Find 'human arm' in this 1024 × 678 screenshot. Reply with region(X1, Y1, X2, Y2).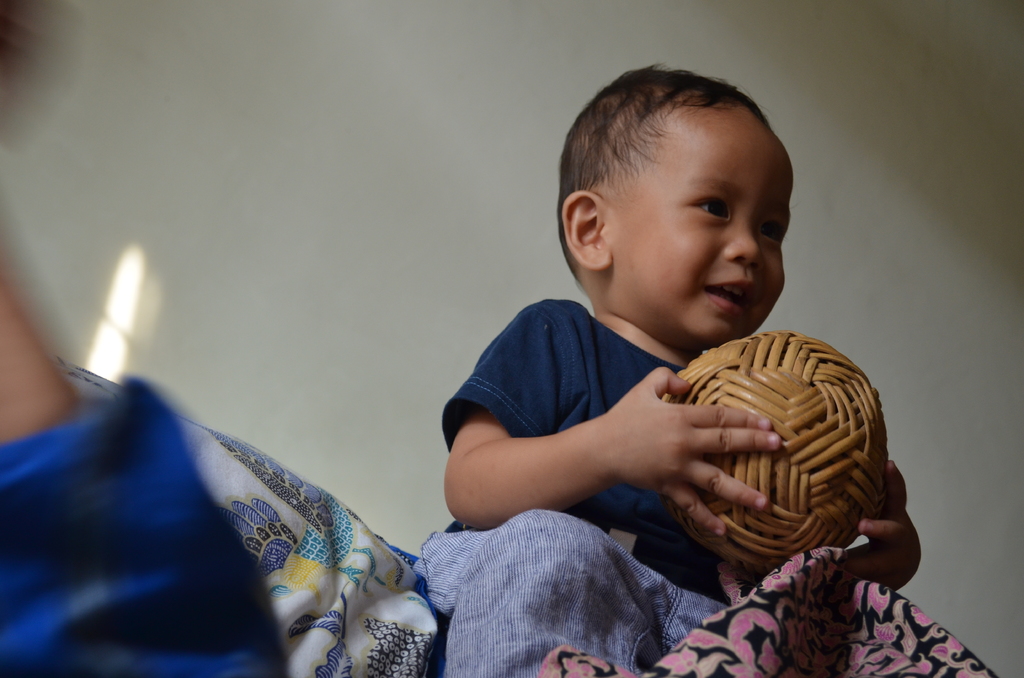
region(841, 463, 921, 593).
